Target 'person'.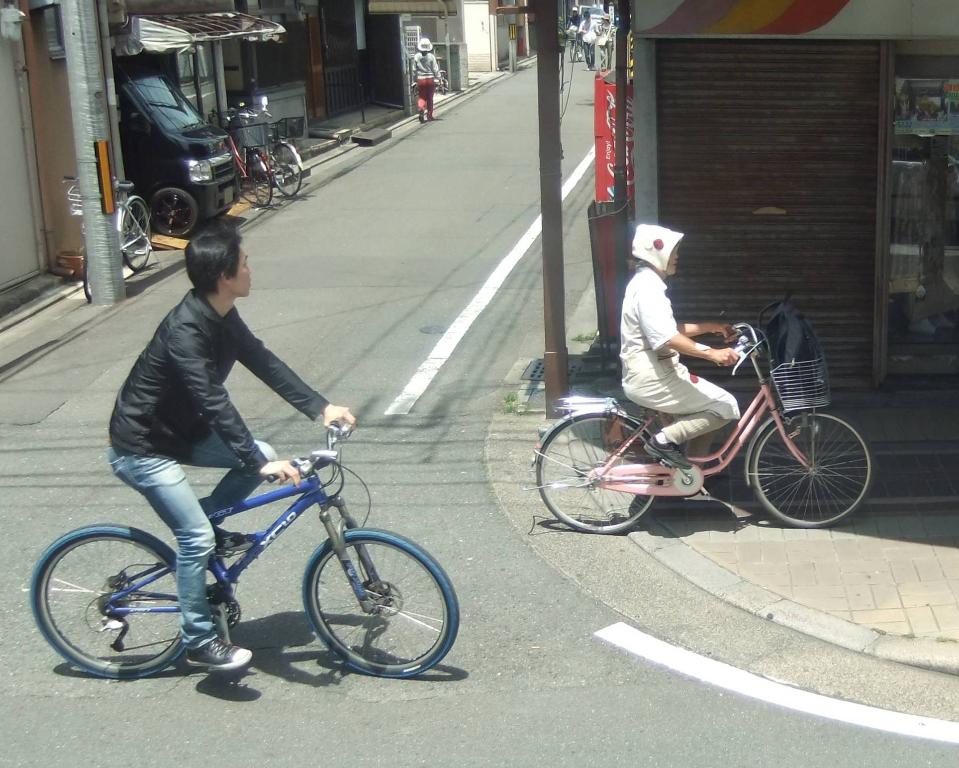
Target region: crop(566, 8, 581, 41).
